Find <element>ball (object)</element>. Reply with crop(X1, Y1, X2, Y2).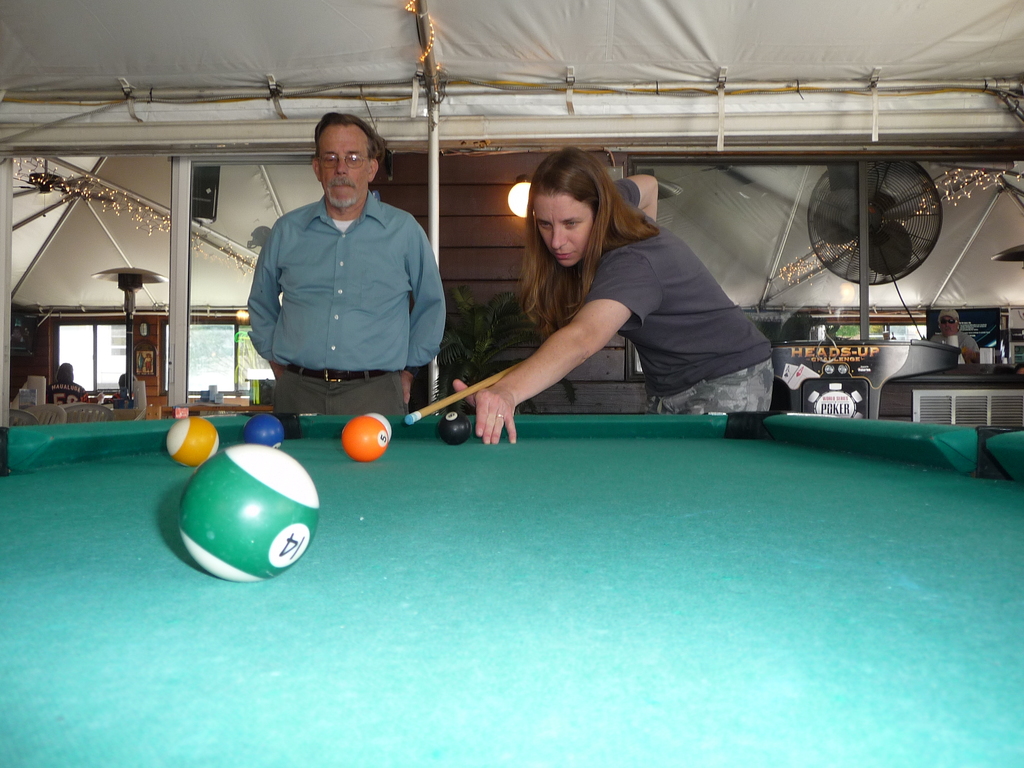
crop(243, 417, 283, 447).
